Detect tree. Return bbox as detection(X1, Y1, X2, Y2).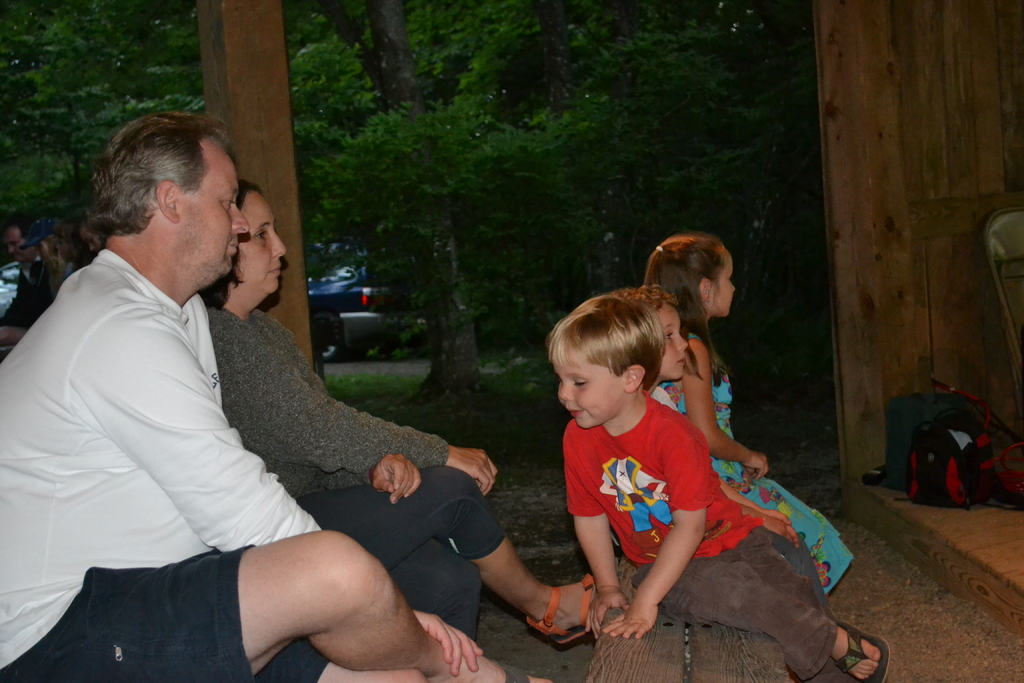
detection(0, 0, 834, 402).
